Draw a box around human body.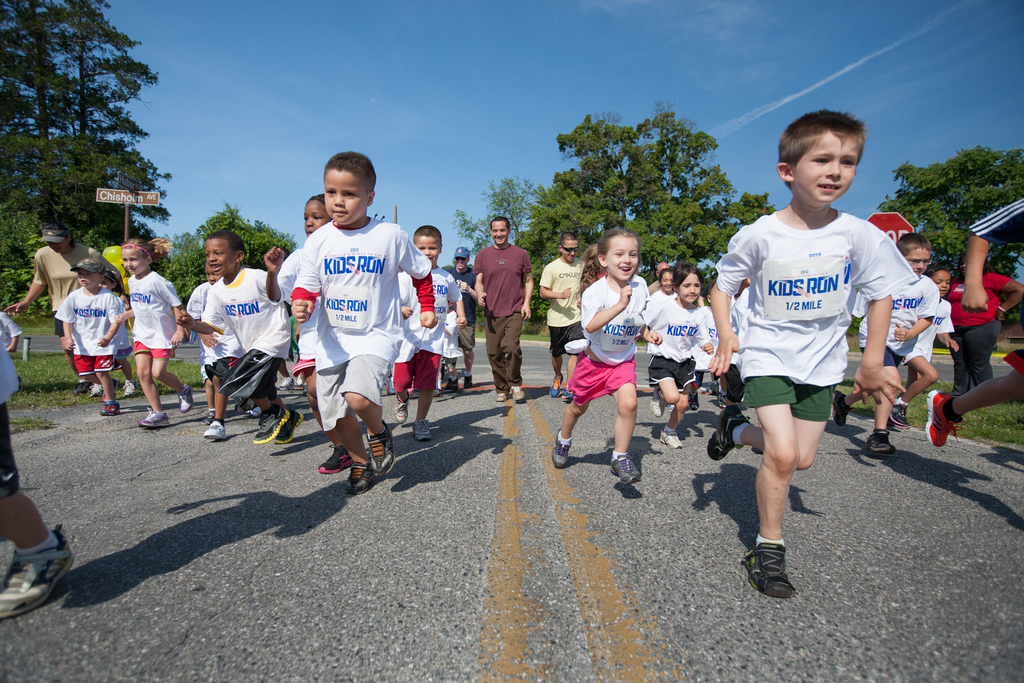
942, 268, 1023, 397.
